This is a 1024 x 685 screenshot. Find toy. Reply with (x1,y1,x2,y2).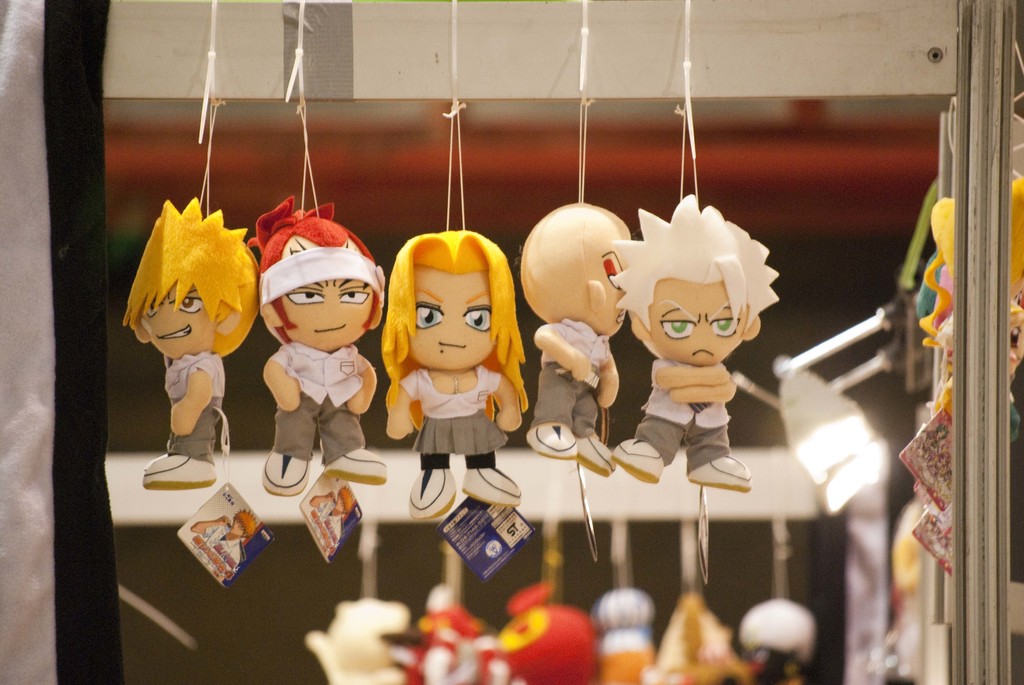
(400,578,508,684).
